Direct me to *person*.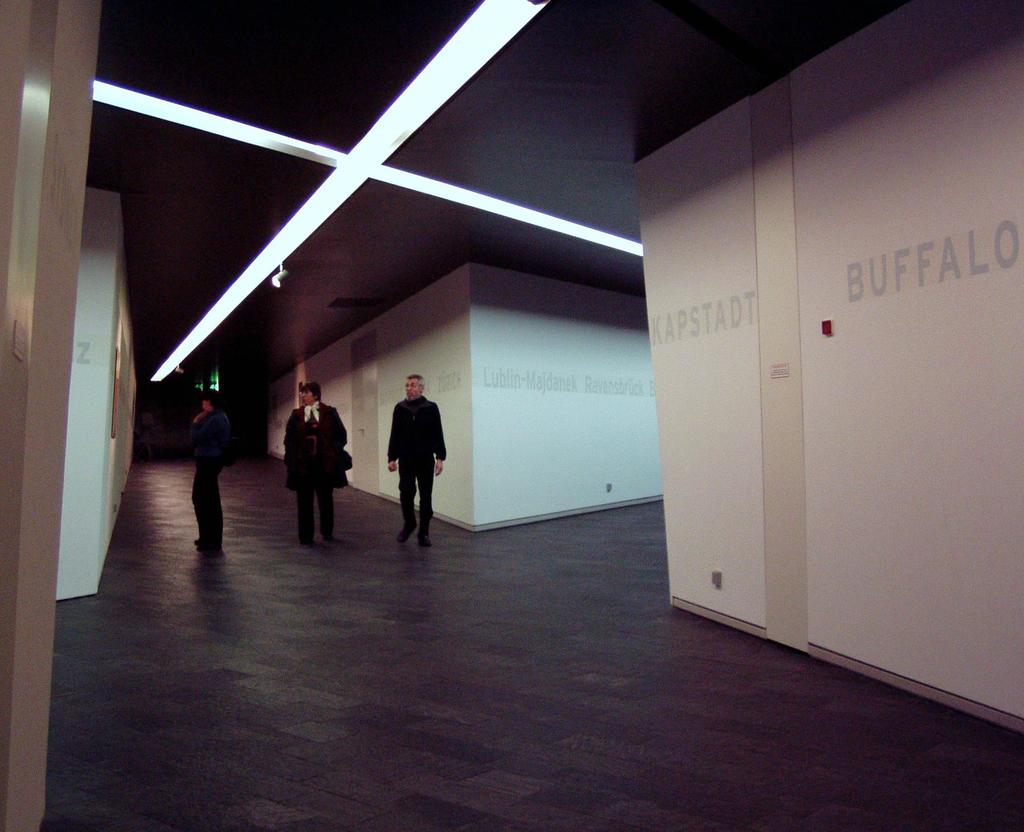
Direction: bbox=[387, 366, 449, 543].
